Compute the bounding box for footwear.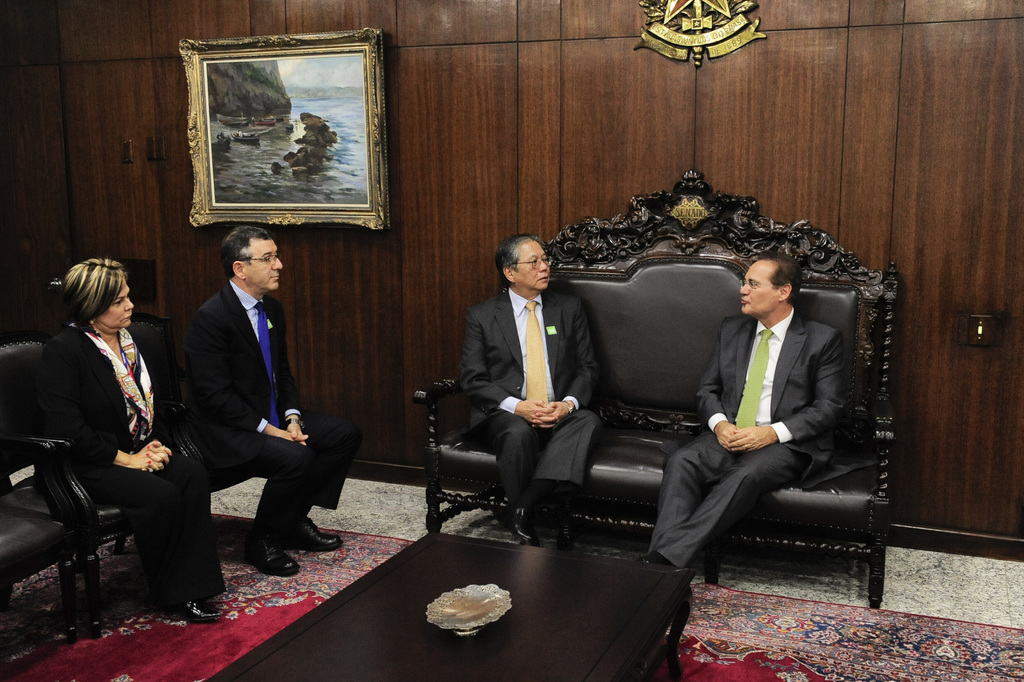
box(246, 535, 299, 575).
